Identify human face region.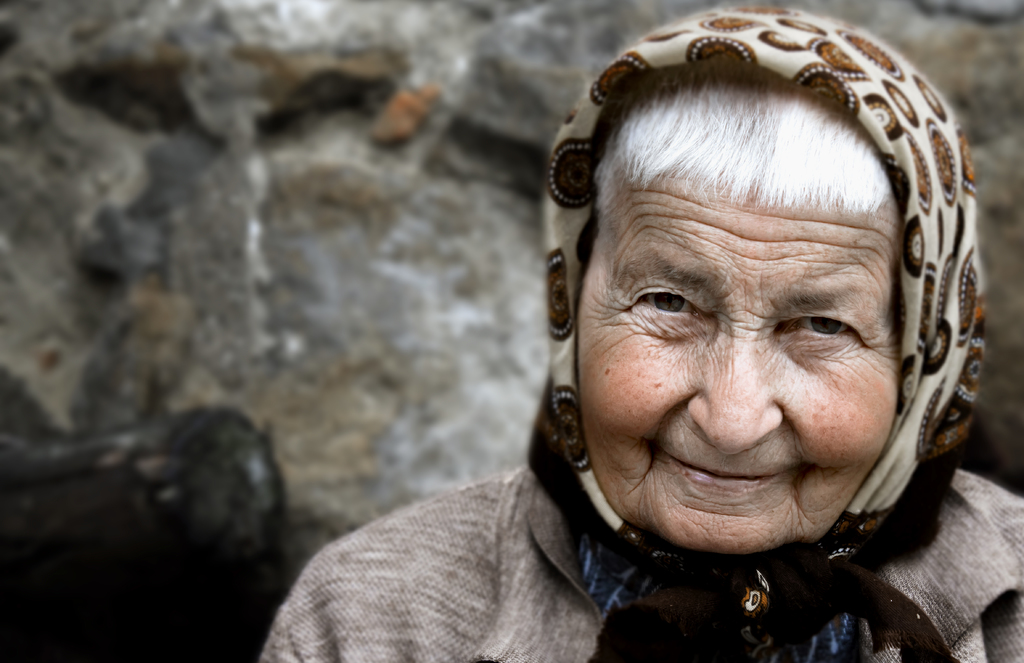
Region: [x1=578, y1=170, x2=898, y2=555].
